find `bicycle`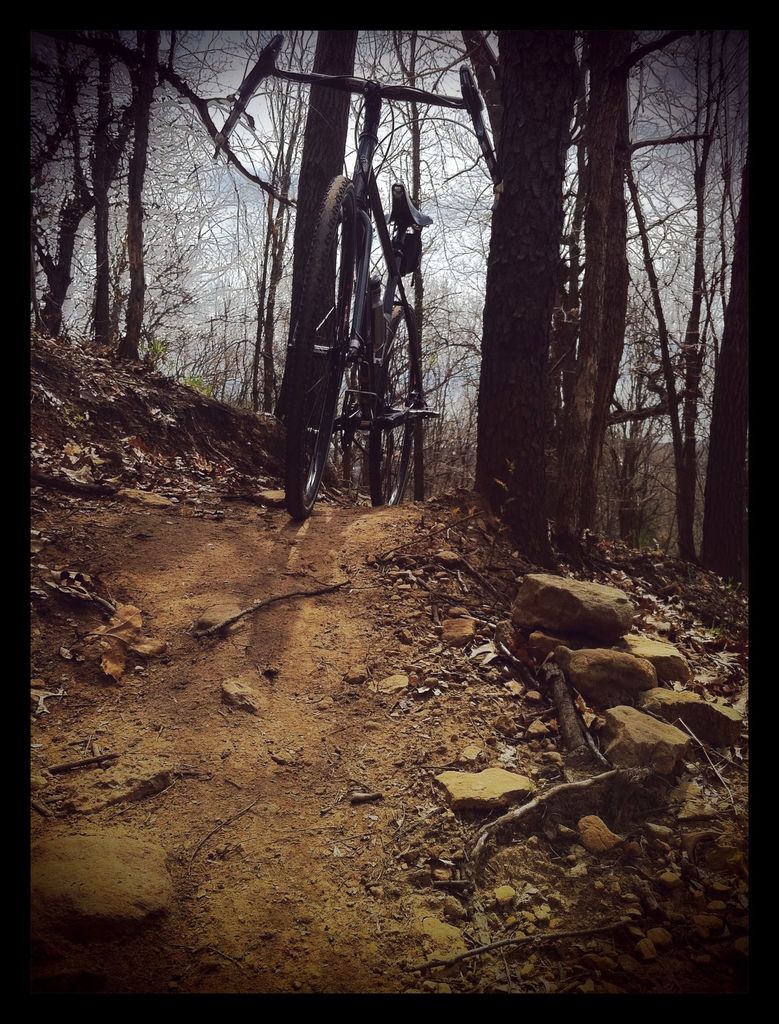
294/140/443/458
